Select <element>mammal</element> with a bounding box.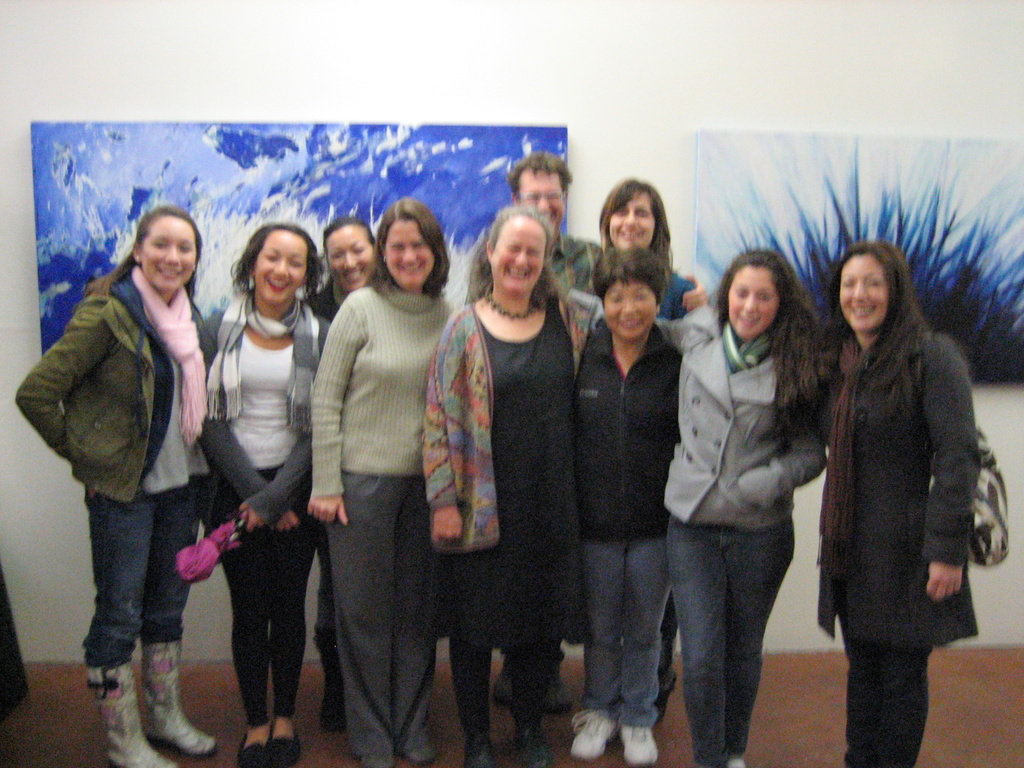
198, 219, 334, 767.
